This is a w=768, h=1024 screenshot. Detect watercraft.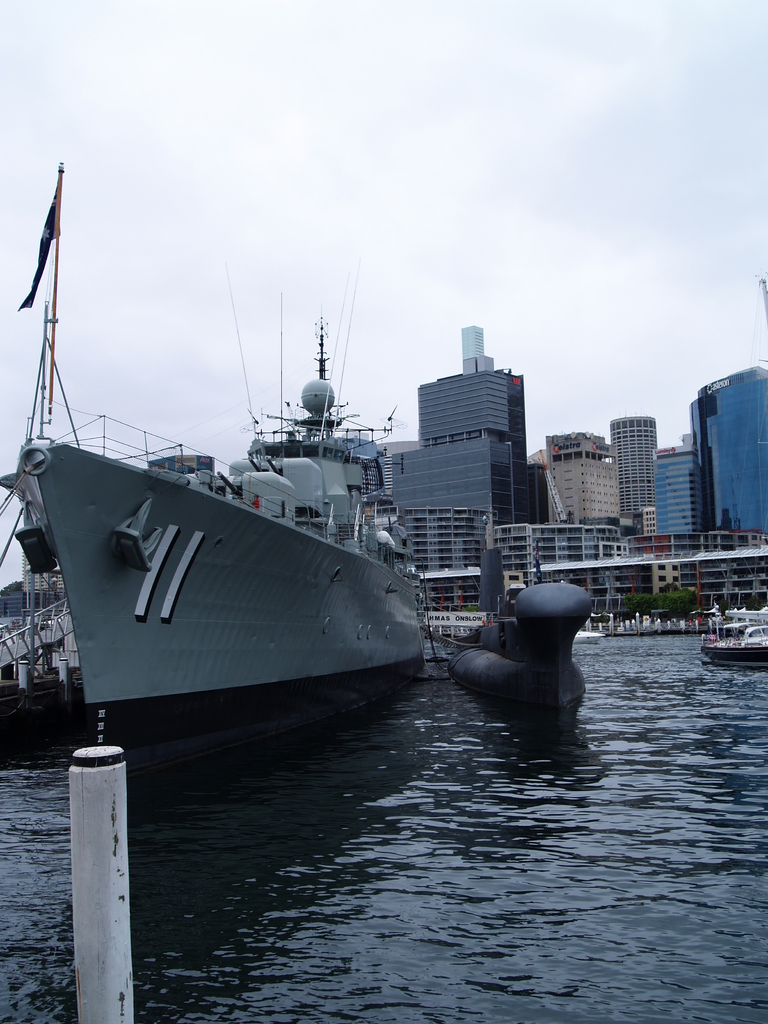
detection(26, 248, 463, 733).
